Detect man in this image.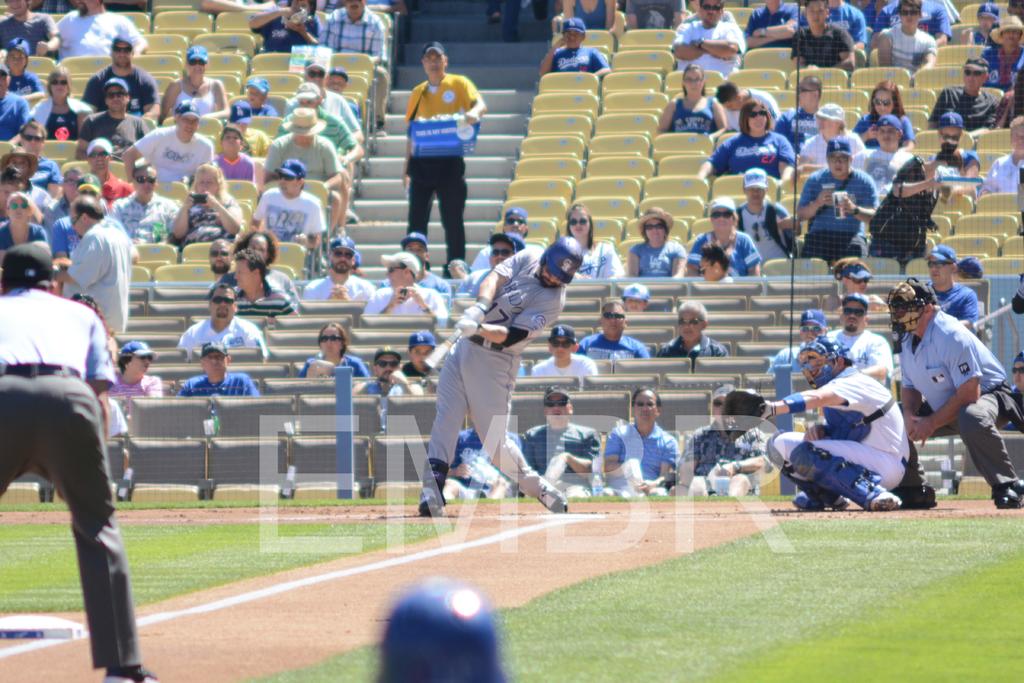
Detection: box(355, 345, 416, 429).
